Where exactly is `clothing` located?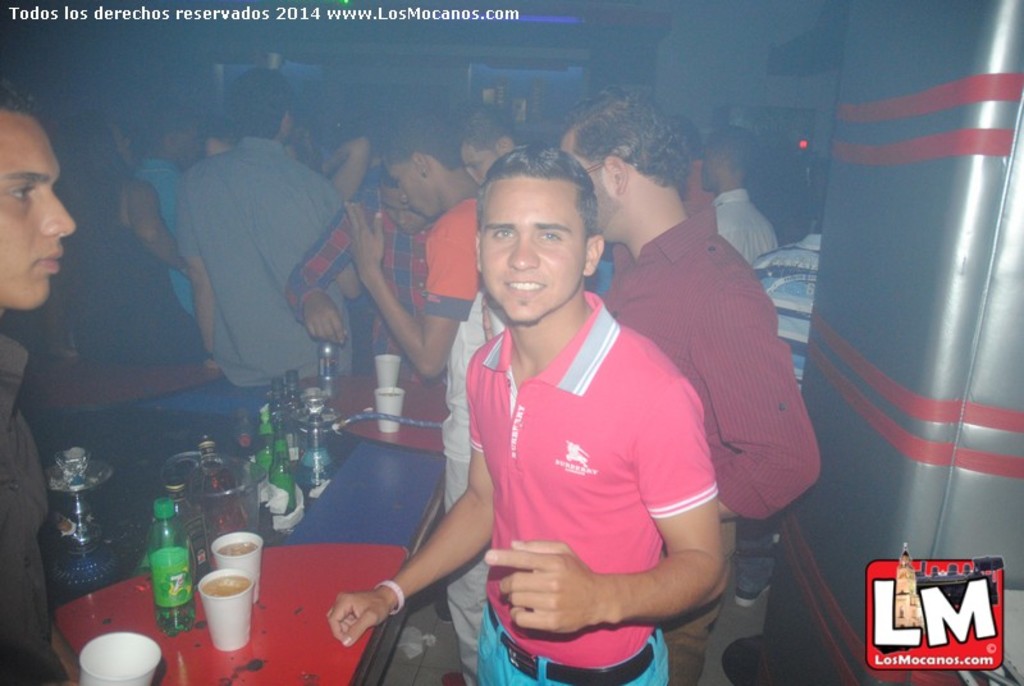
Its bounding box is 703, 189, 774, 261.
